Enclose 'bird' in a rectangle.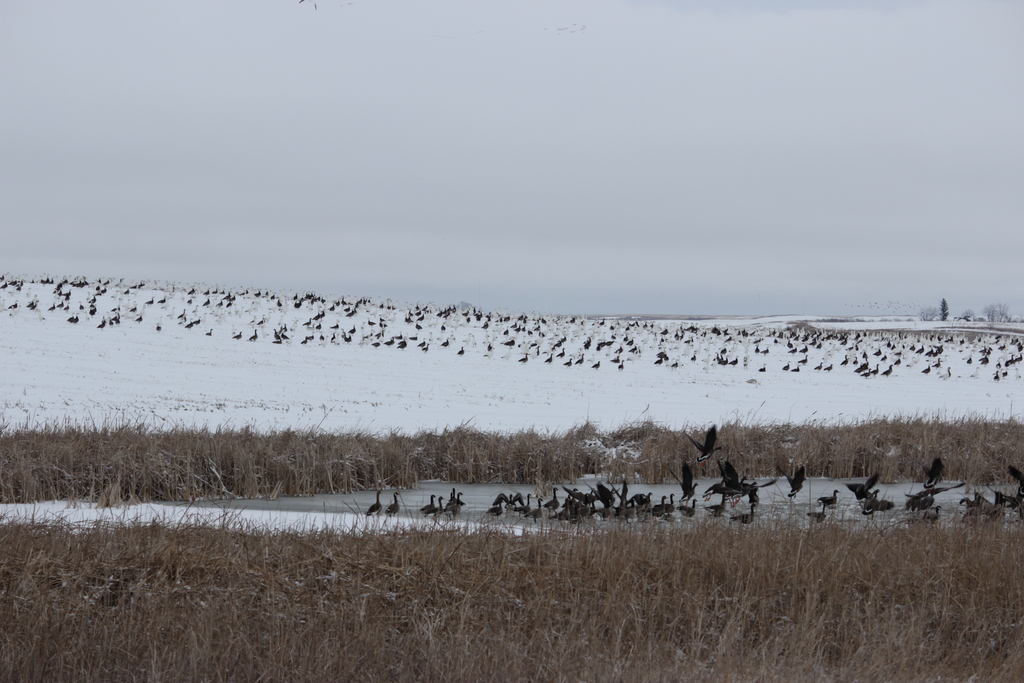
(left=602, top=340, right=611, bottom=360).
